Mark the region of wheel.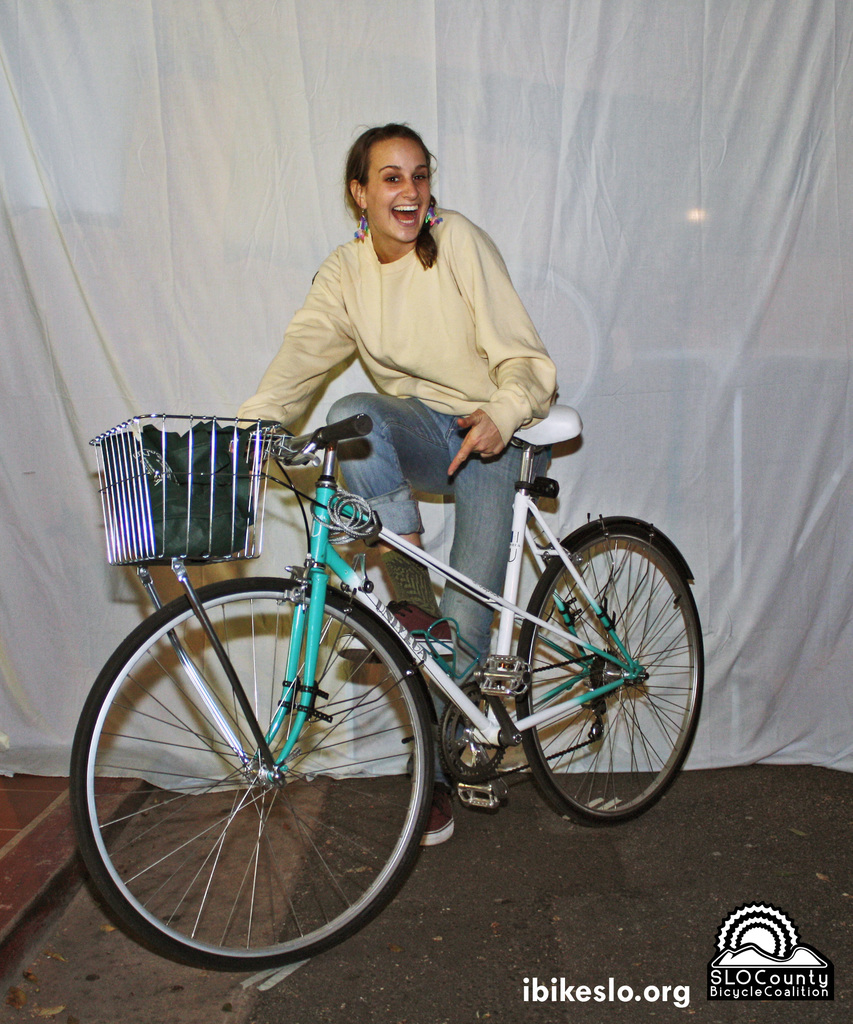
Region: <region>65, 580, 435, 963</region>.
